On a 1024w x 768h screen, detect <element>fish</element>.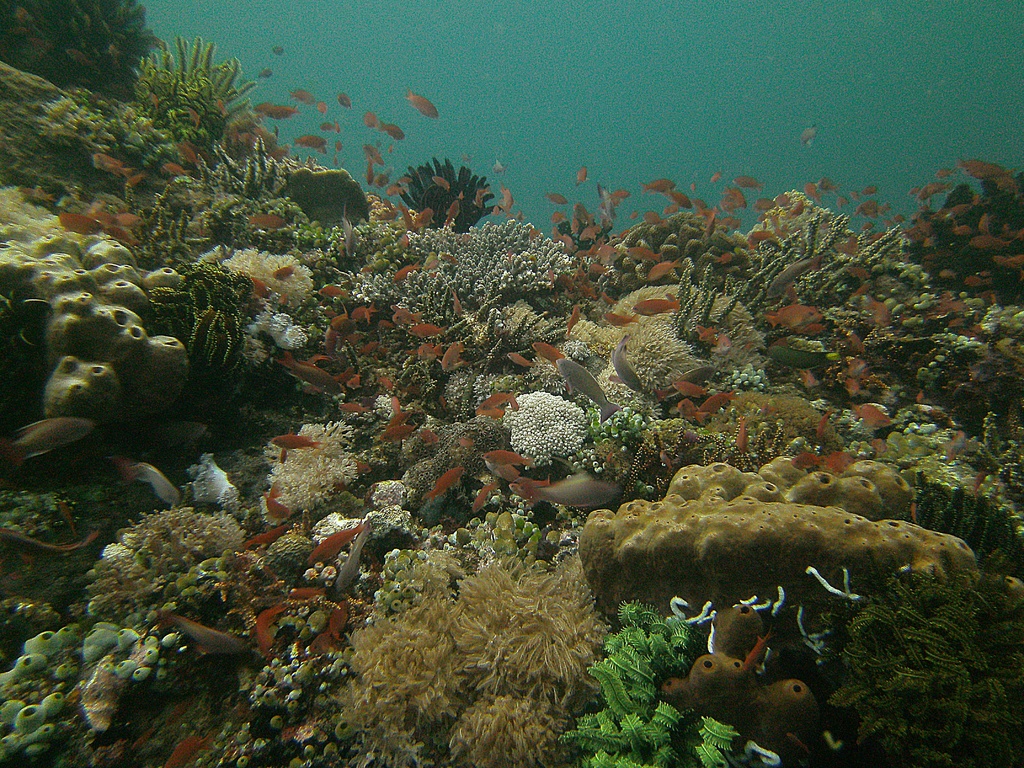
Rect(383, 182, 404, 198).
